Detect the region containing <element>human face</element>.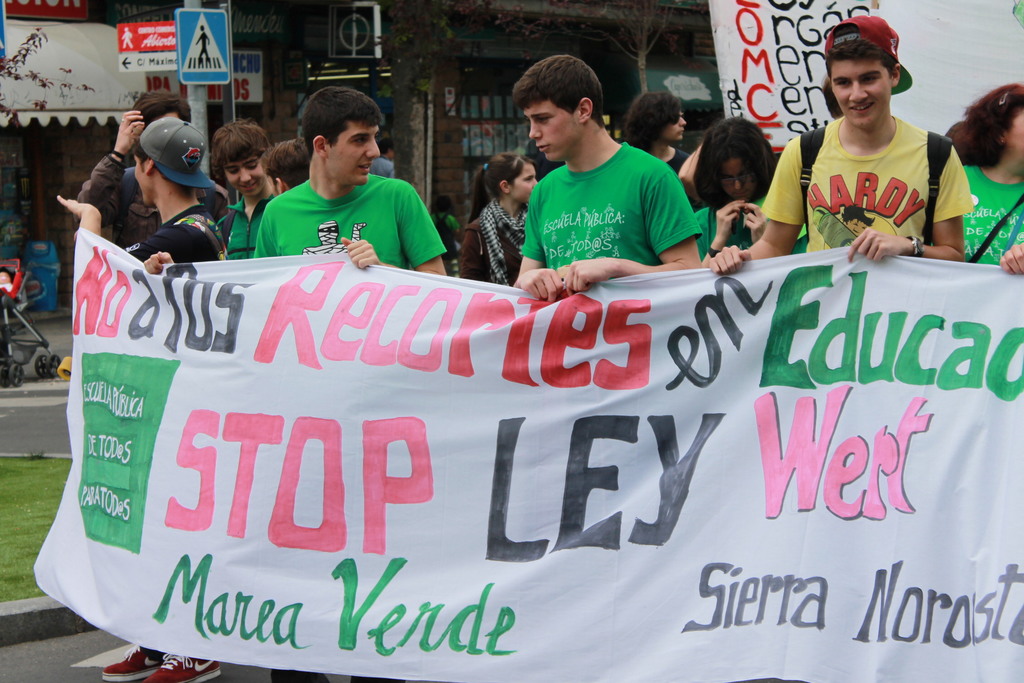
<box>659,108,688,142</box>.
